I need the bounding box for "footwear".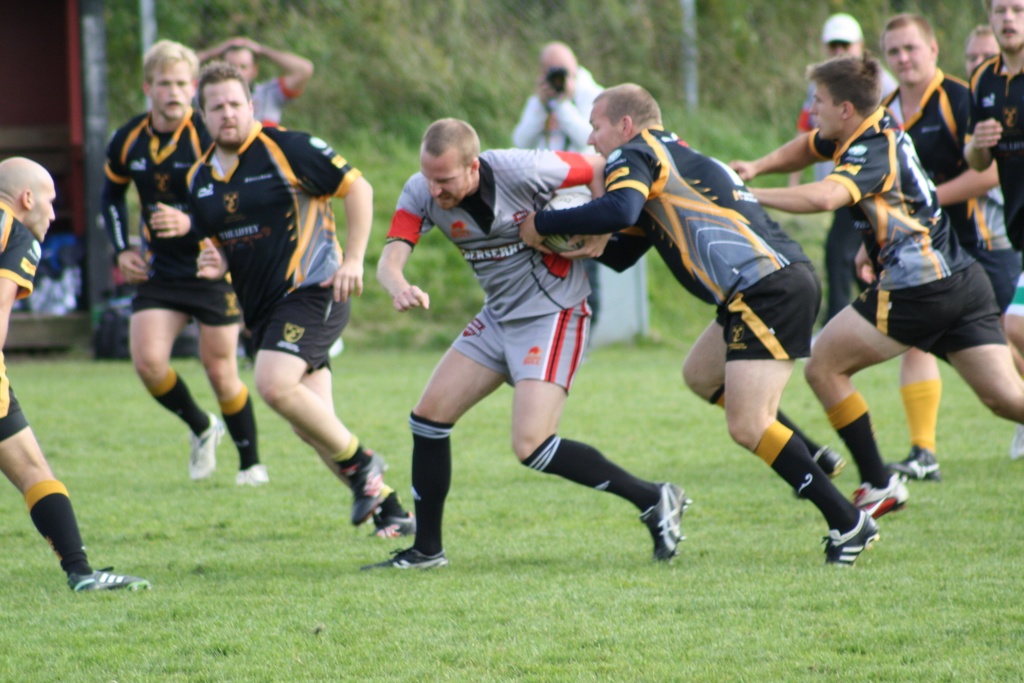
Here it is: 843:473:914:523.
